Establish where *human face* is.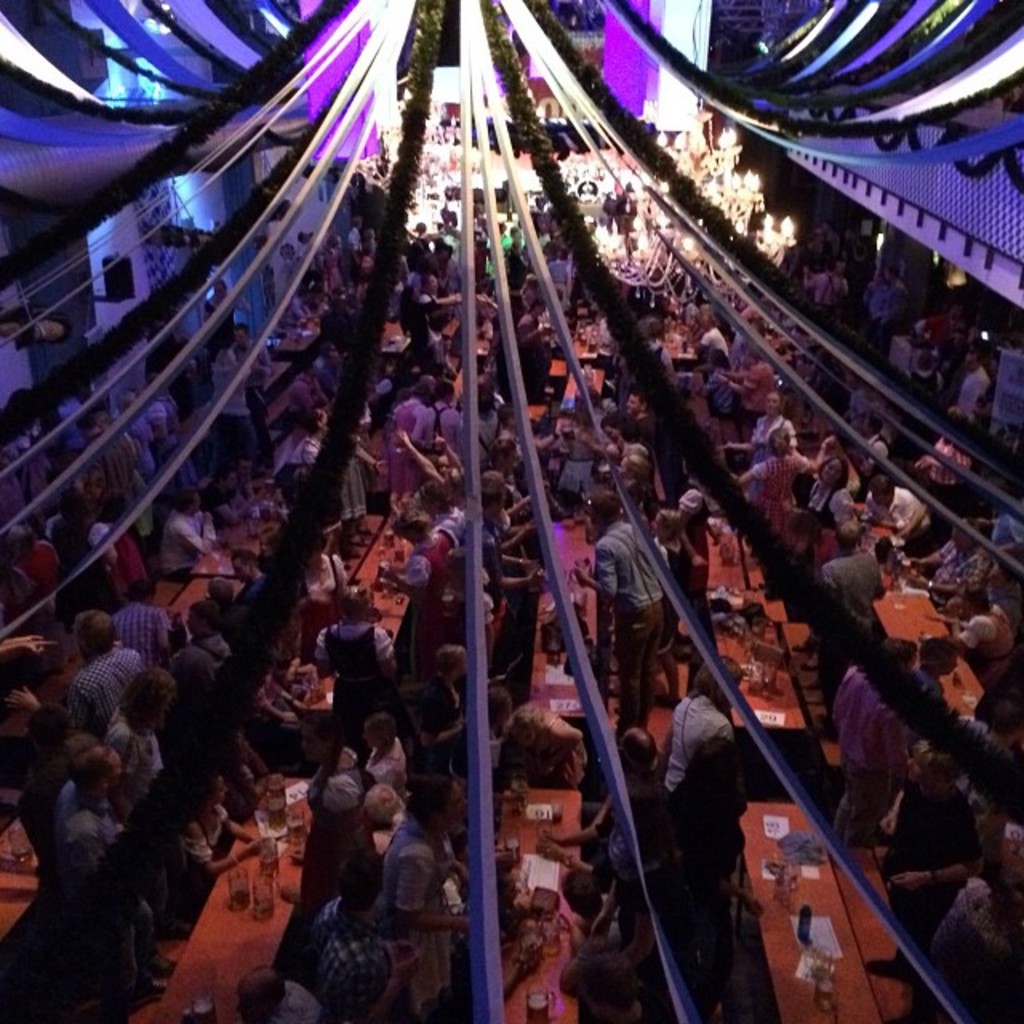
Established at [x1=189, y1=488, x2=203, y2=515].
